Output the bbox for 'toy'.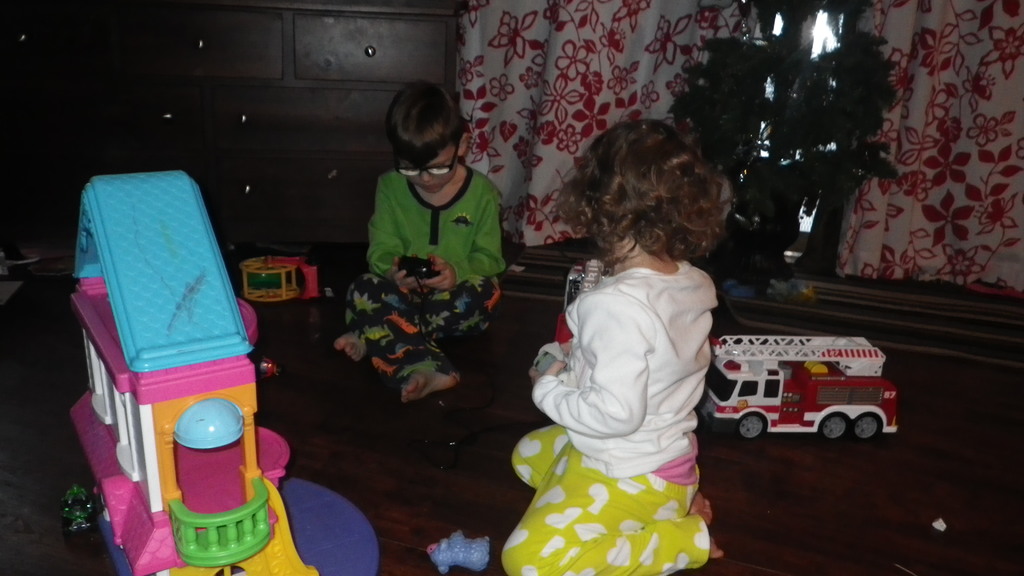
rect(430, 529, 492, 574).
